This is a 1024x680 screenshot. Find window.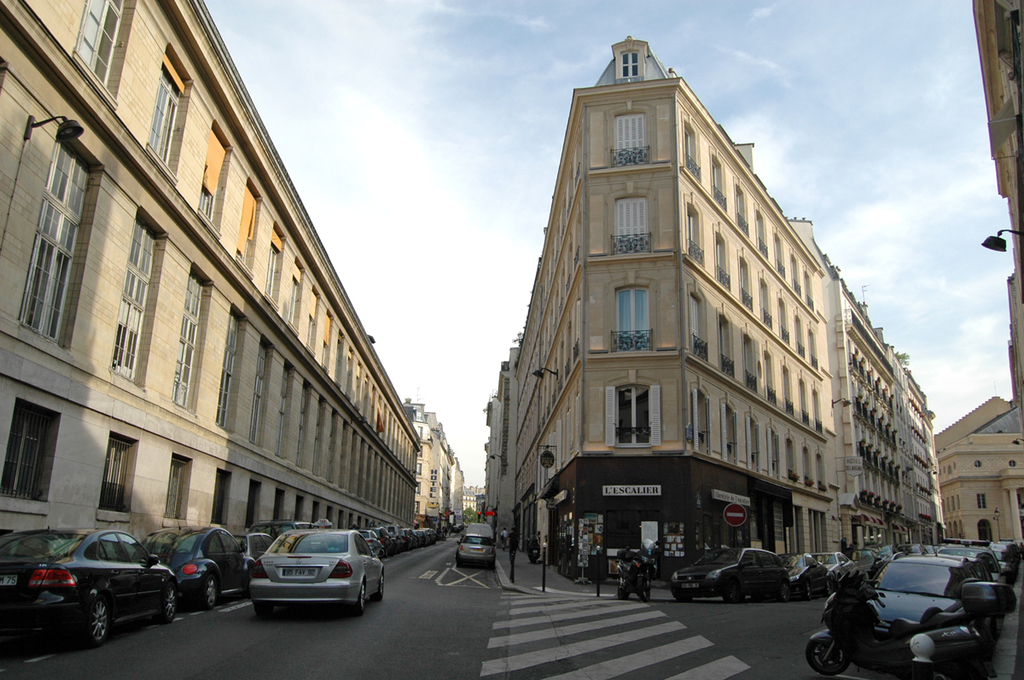
Bounding box: [143,53,189,164].
